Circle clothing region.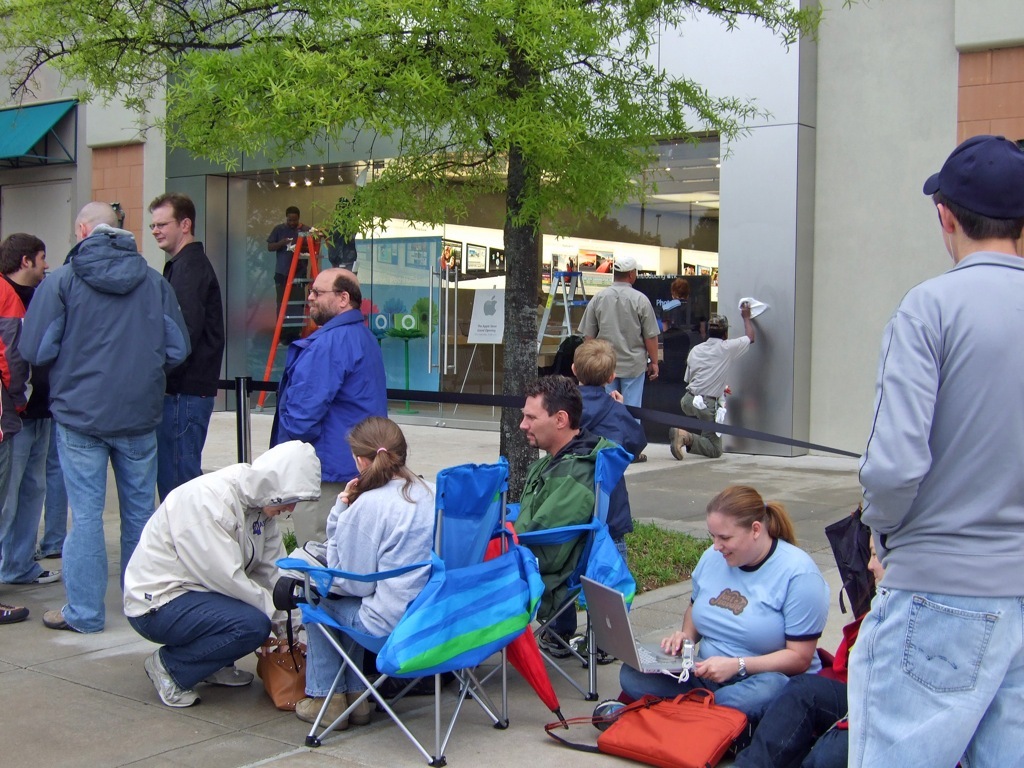
Region: 655 301 706 387.
